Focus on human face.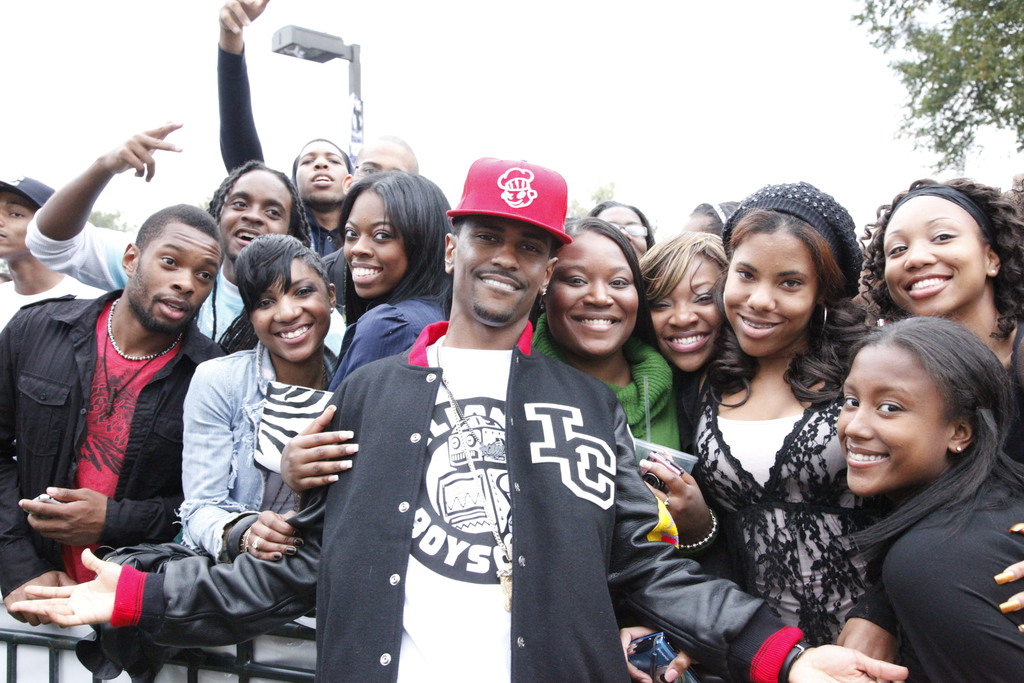
Focused at pyautogui.locateOnScreen(723, 234, 815, 357).
